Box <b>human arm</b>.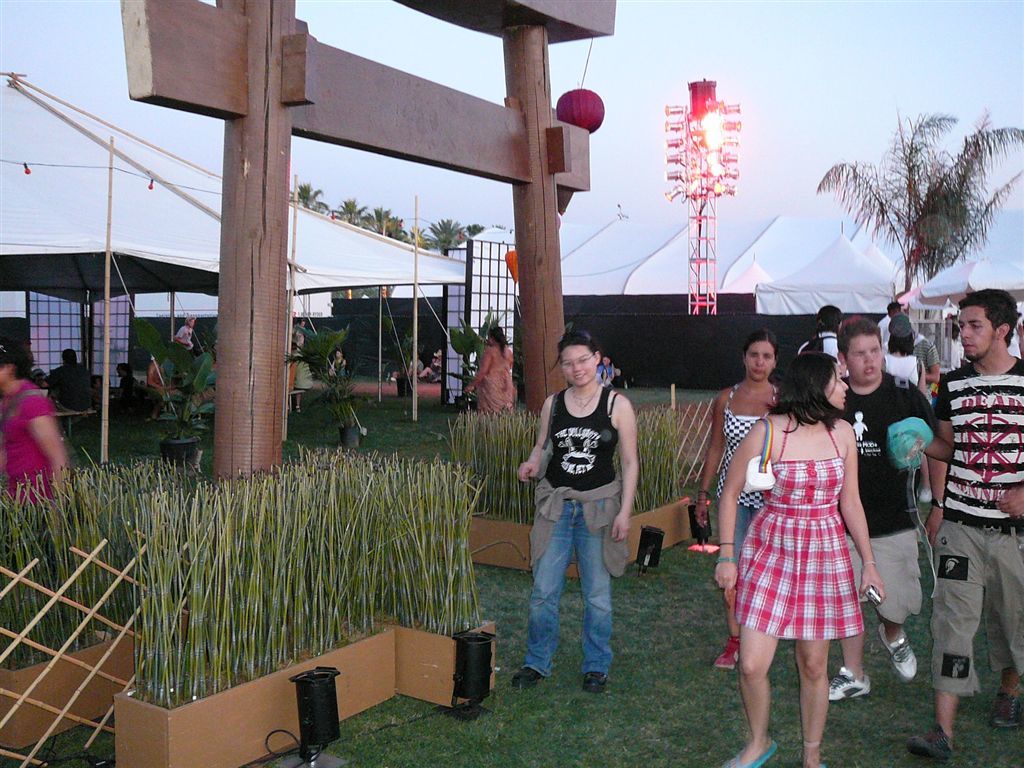
{"left": 925, "top": 455, "right": 948, "bottom": 538}.
